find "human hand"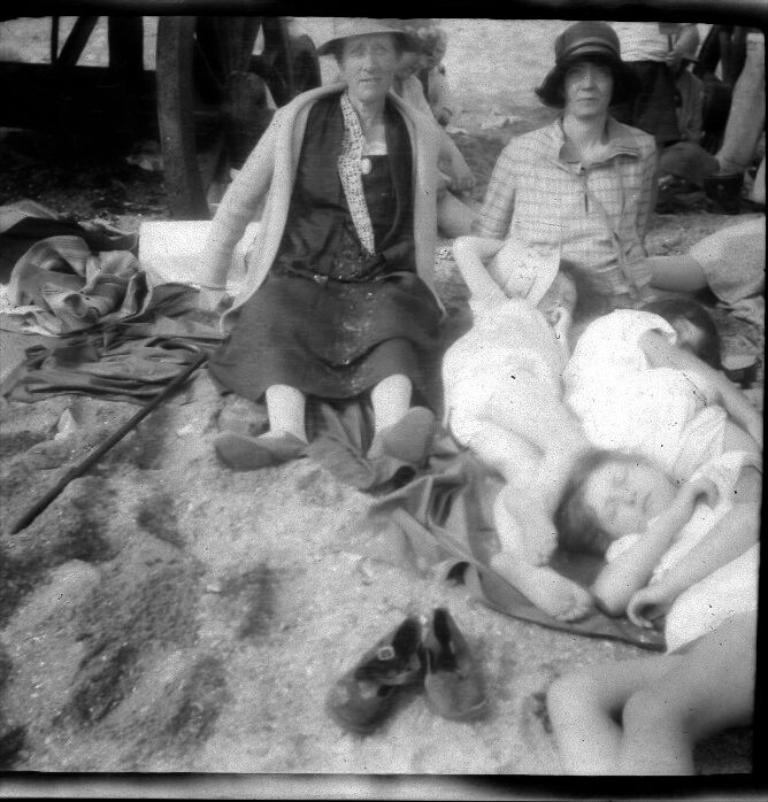
x1=198, y1=284, x2=235, y2=317
